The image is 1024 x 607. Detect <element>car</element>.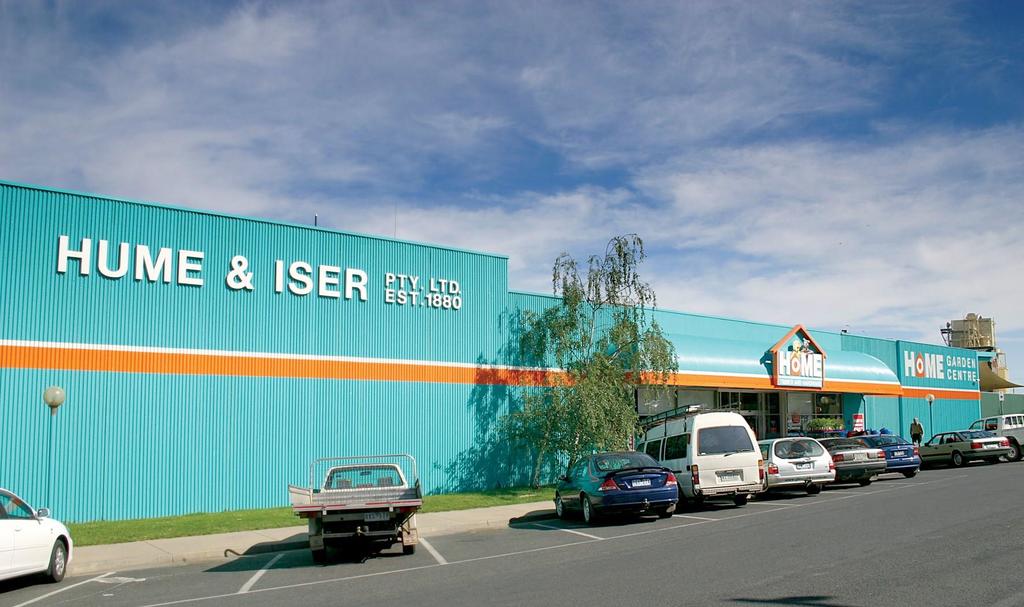
Detection: l=0, t=482, r=73, b=587.
